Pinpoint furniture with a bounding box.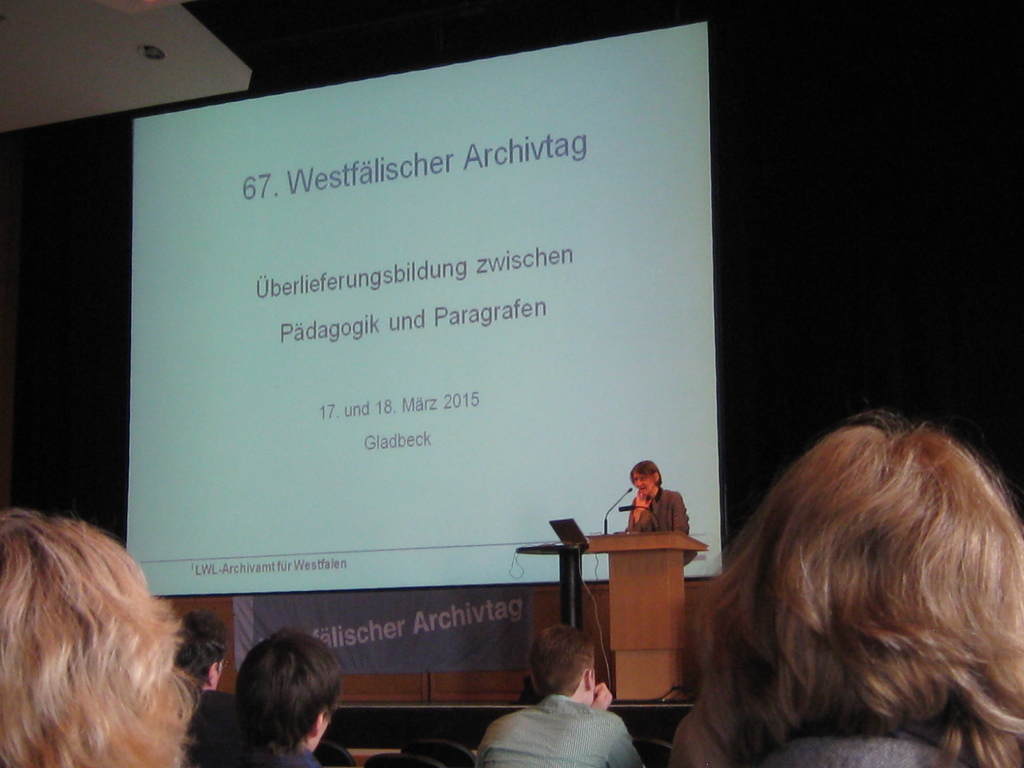
bbox=[403, 745, 474, 766].
